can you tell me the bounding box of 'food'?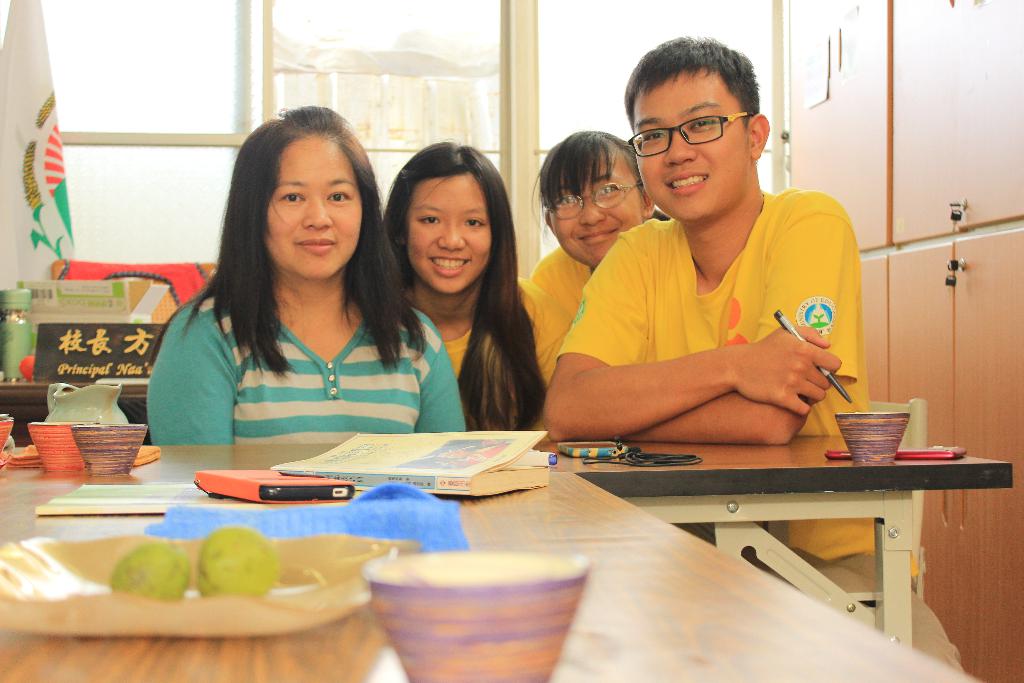
rect(108, 544, 191, 607).
